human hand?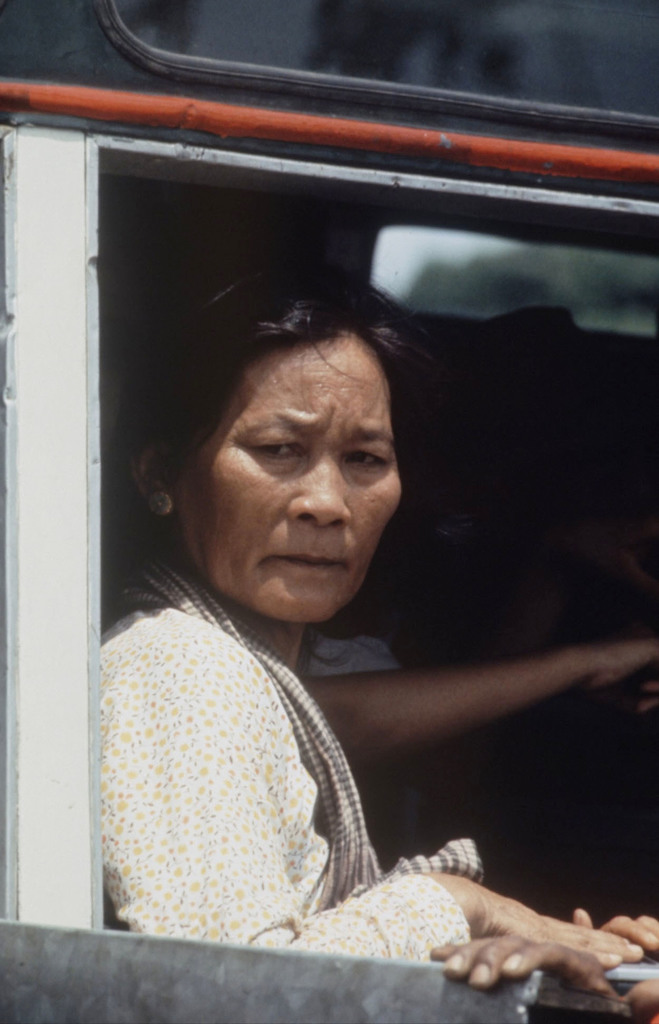
locate(555, 517, 658, 601)
